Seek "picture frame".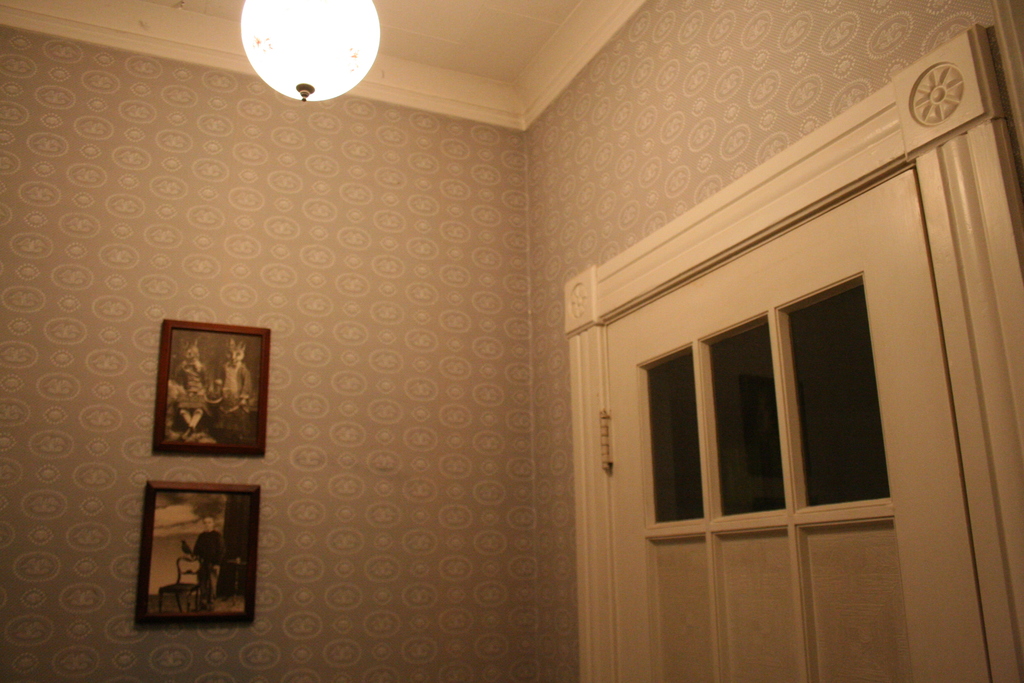
(left=150, top=318, right=275, bottom=457).
